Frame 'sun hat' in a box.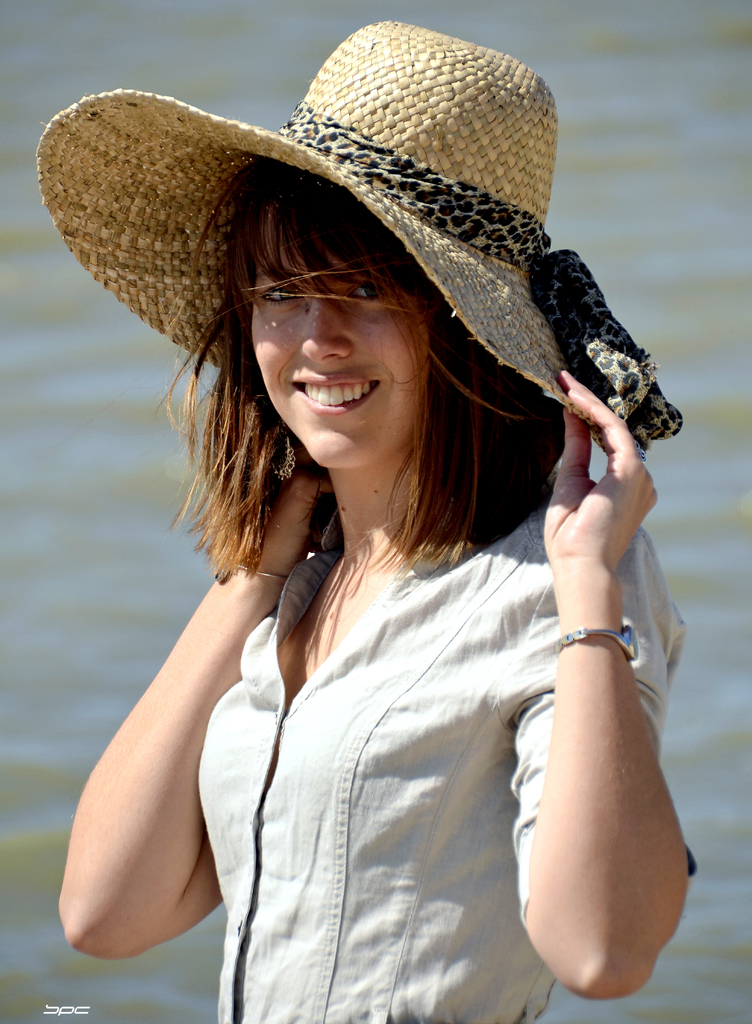
crop(32, 15, 692, 449).
